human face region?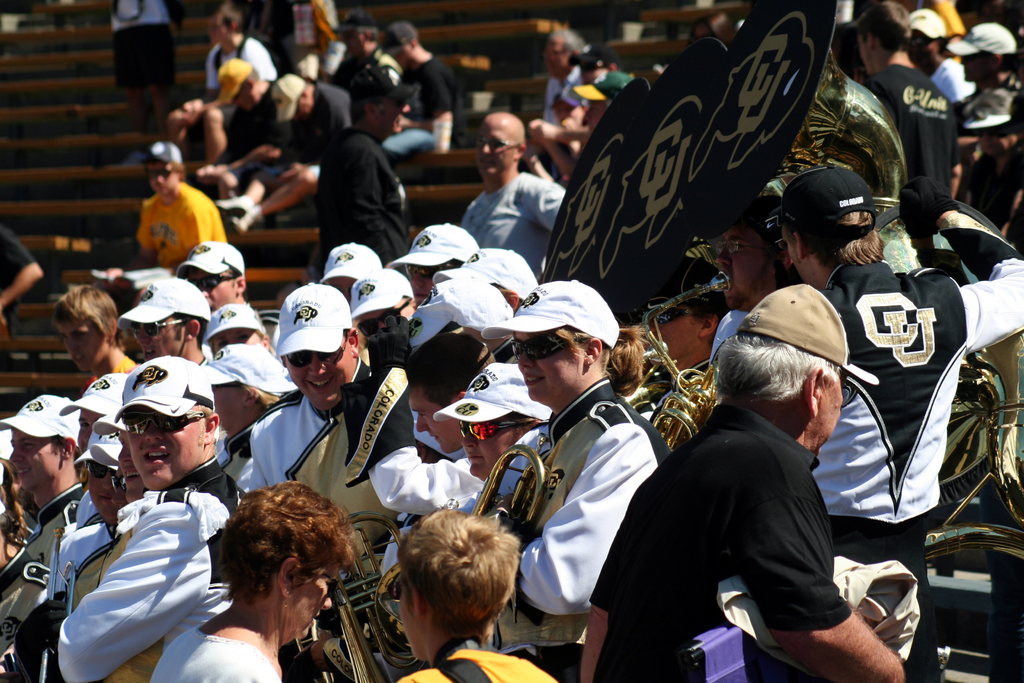
(511, 331, 590, 404)
